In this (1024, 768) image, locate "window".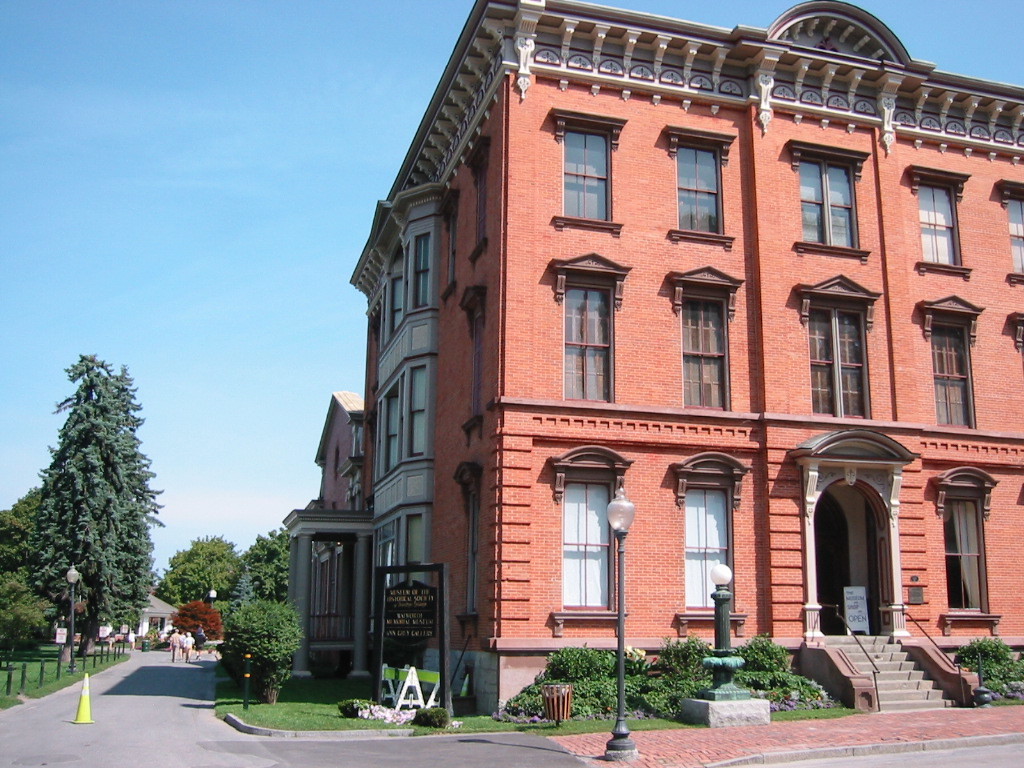
Bounding box: {"left": 662, "top": 125, "right": 738, "bottom": 243}.
